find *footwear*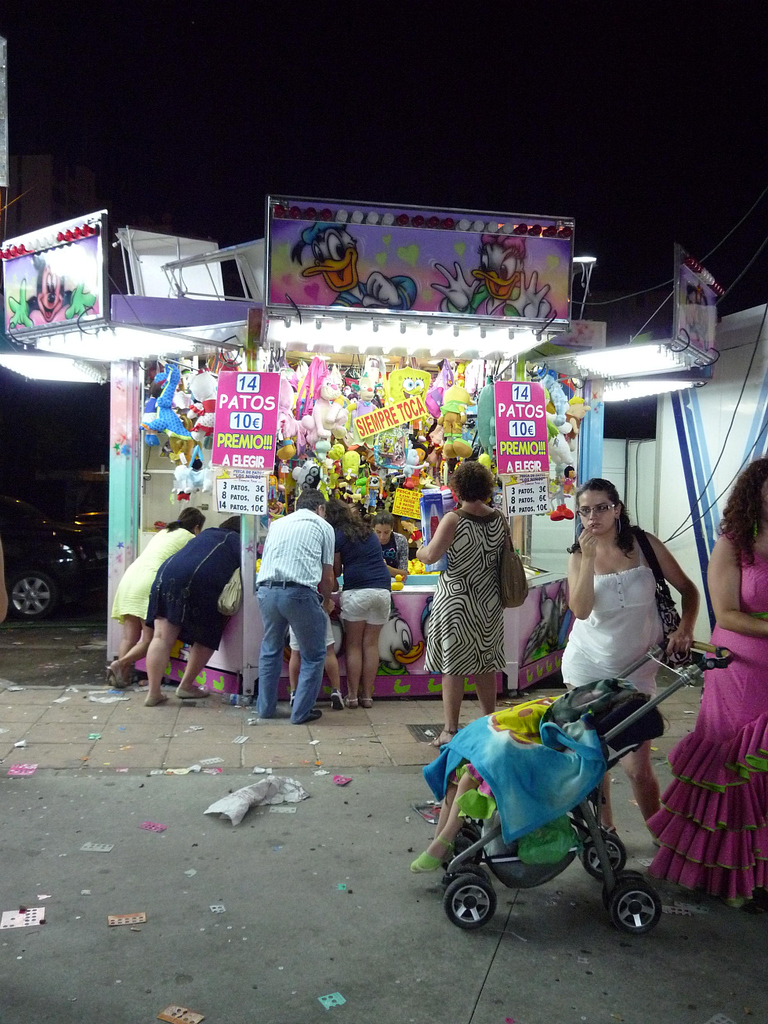
select_region(350, 700, 359, 708)
